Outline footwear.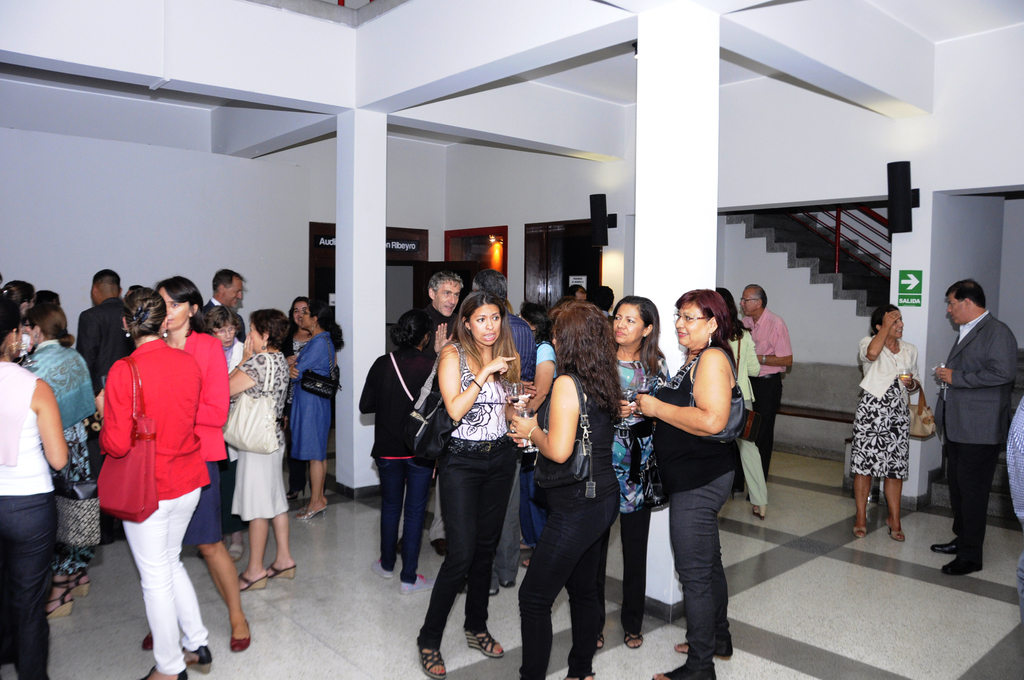
Outline: [567, 670, 596, 679].
